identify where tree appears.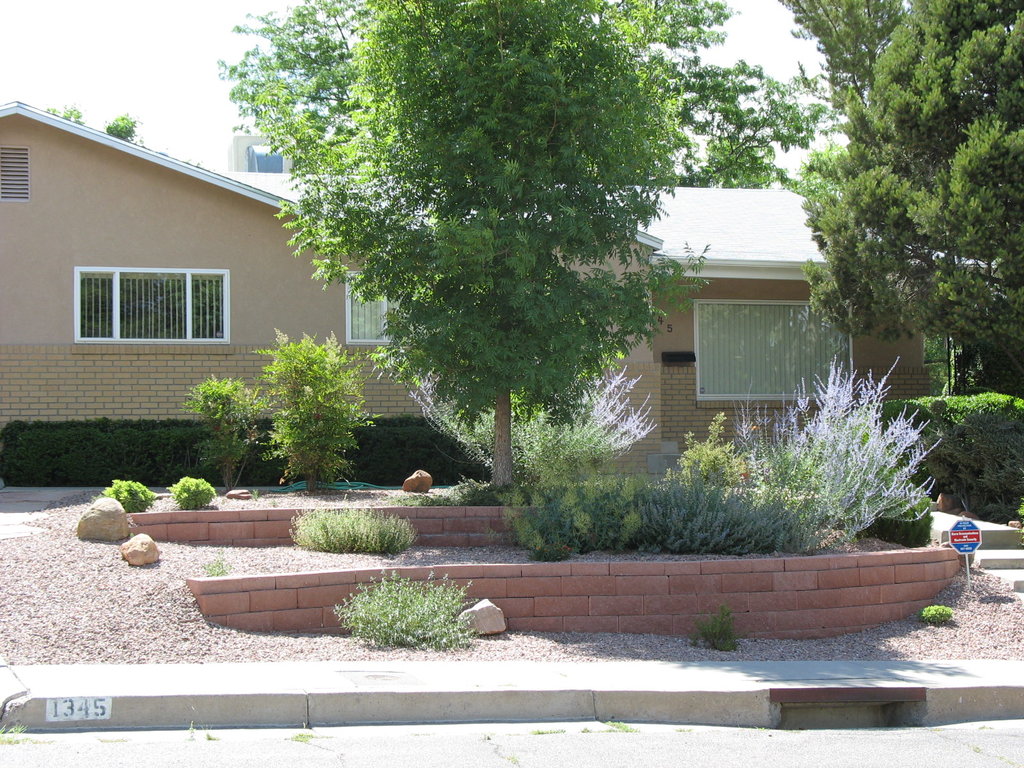
Appears at locate(280, 0, 678, 486).
